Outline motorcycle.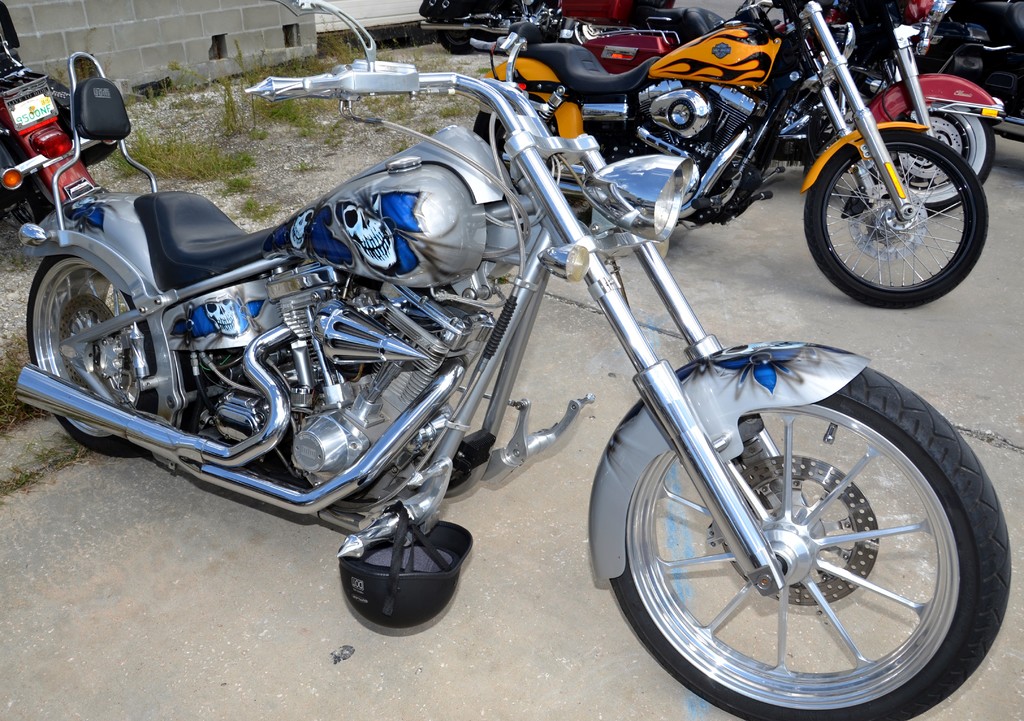
Outline: 476 0 989 314.
